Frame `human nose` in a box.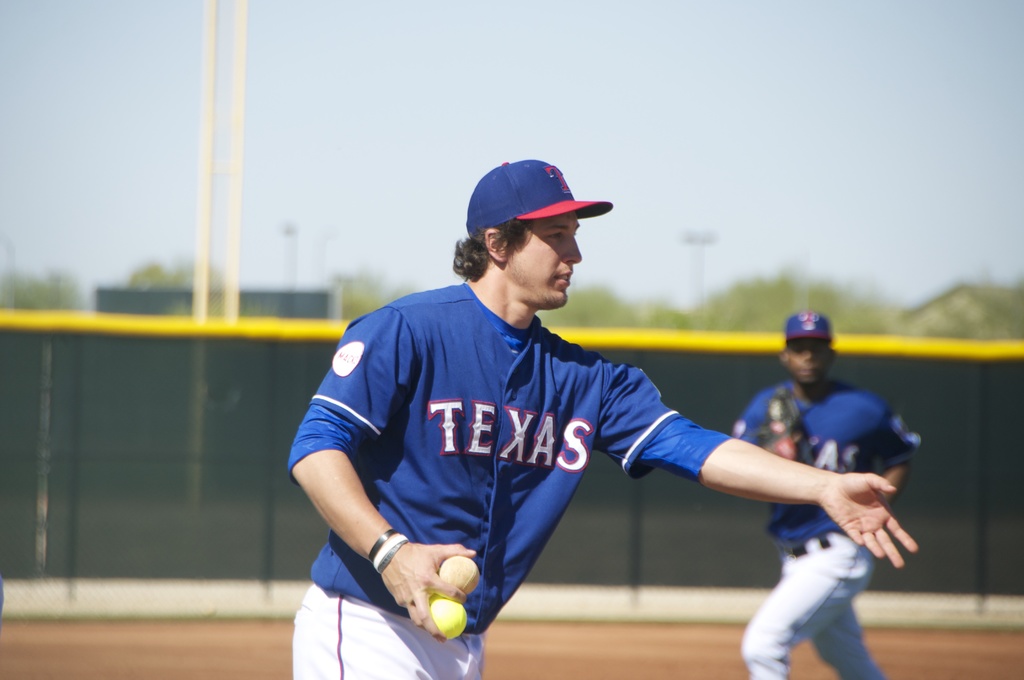
box=[561, 232, 582, 267].
